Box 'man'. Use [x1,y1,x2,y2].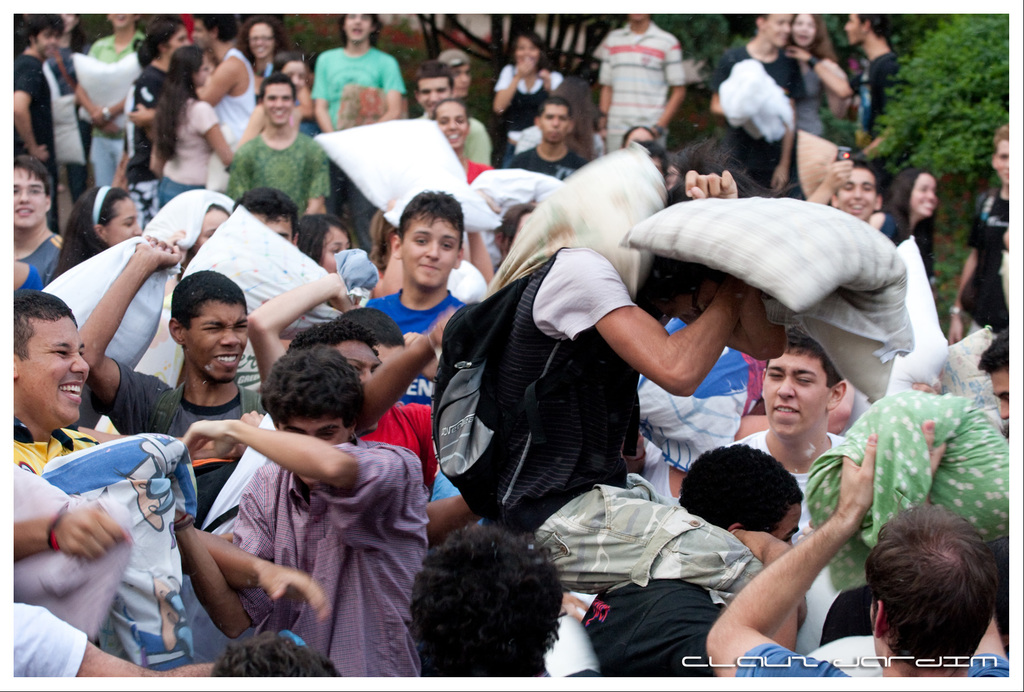
[0,287,104,472].
